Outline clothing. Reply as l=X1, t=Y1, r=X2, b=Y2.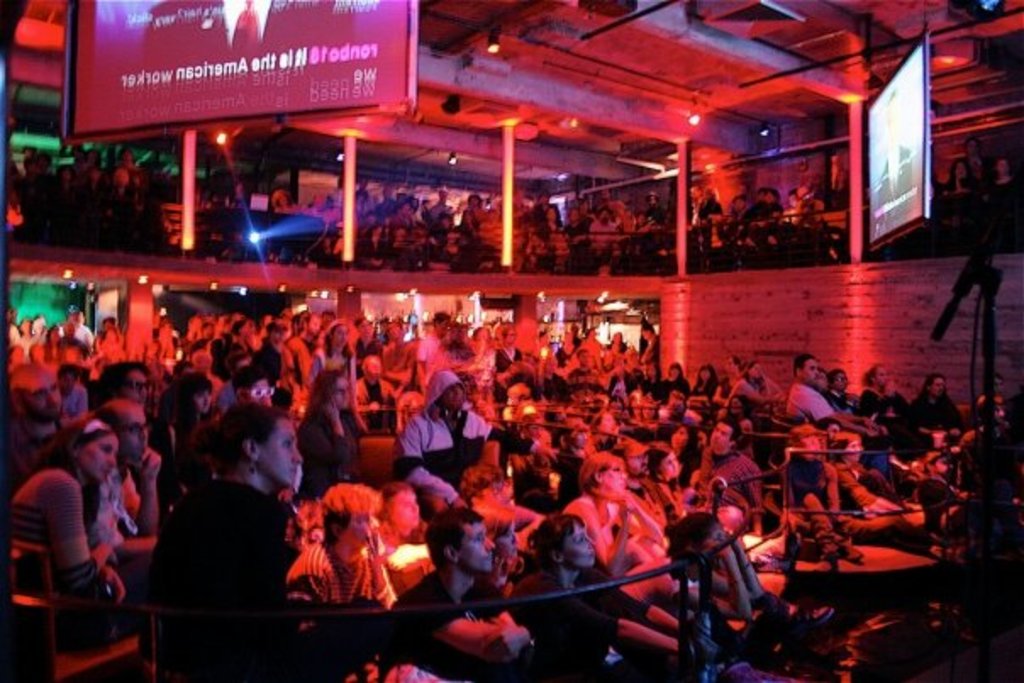
l=514, t=566, r=648, b=681.
